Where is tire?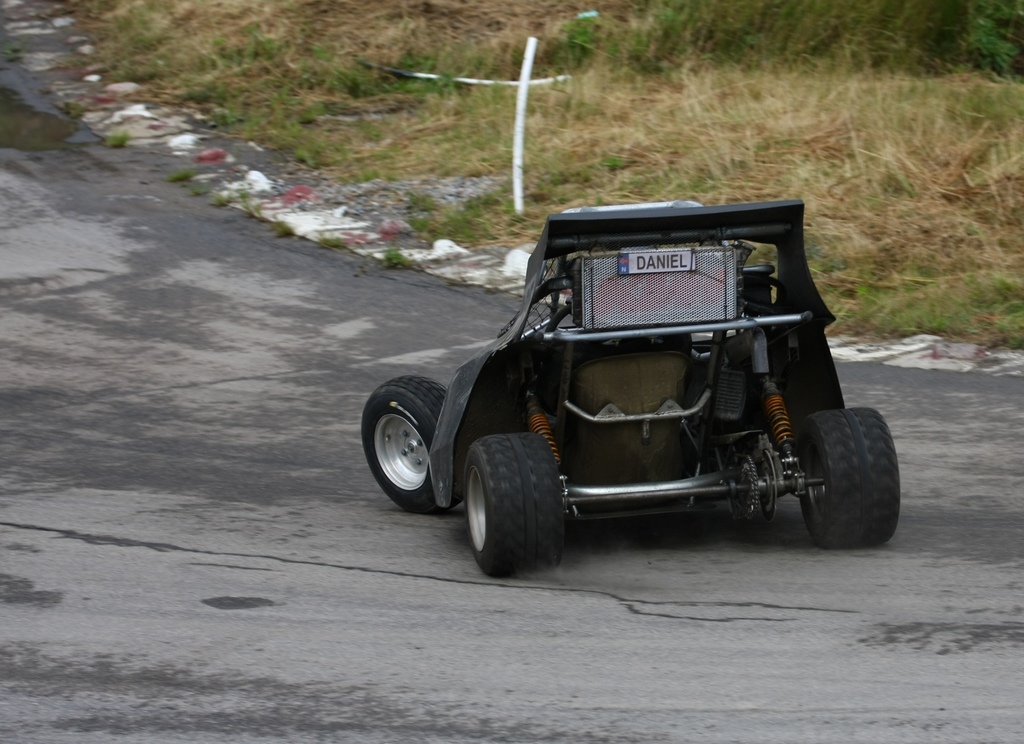
x1=461, y1=431, x2=563, y2=574.
